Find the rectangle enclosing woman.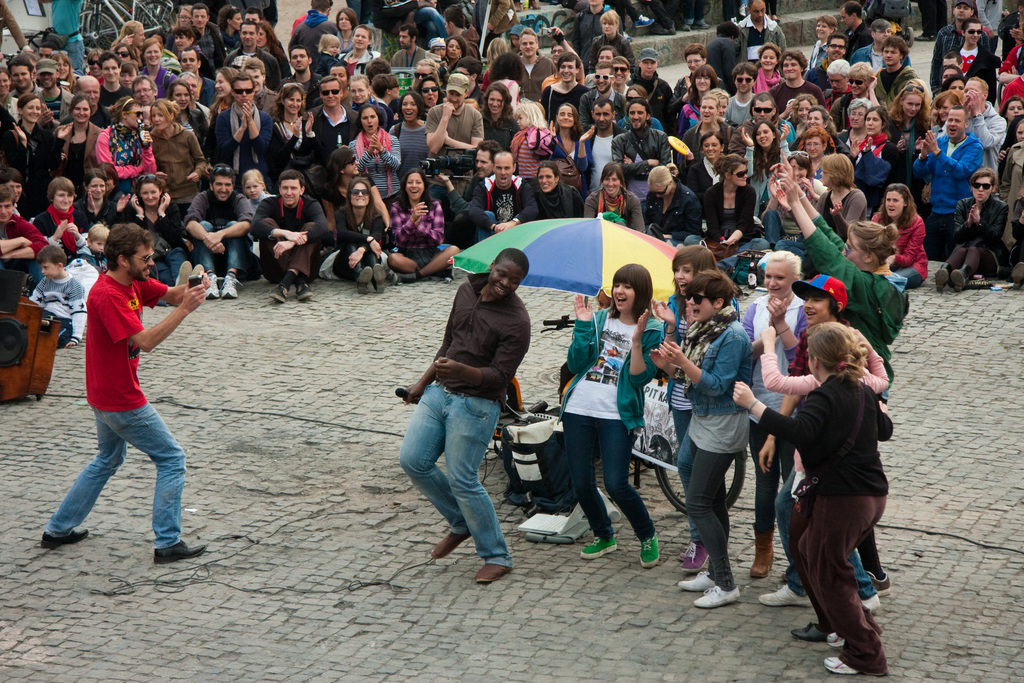
(left=826, top=62, right=876, bottom=130).
